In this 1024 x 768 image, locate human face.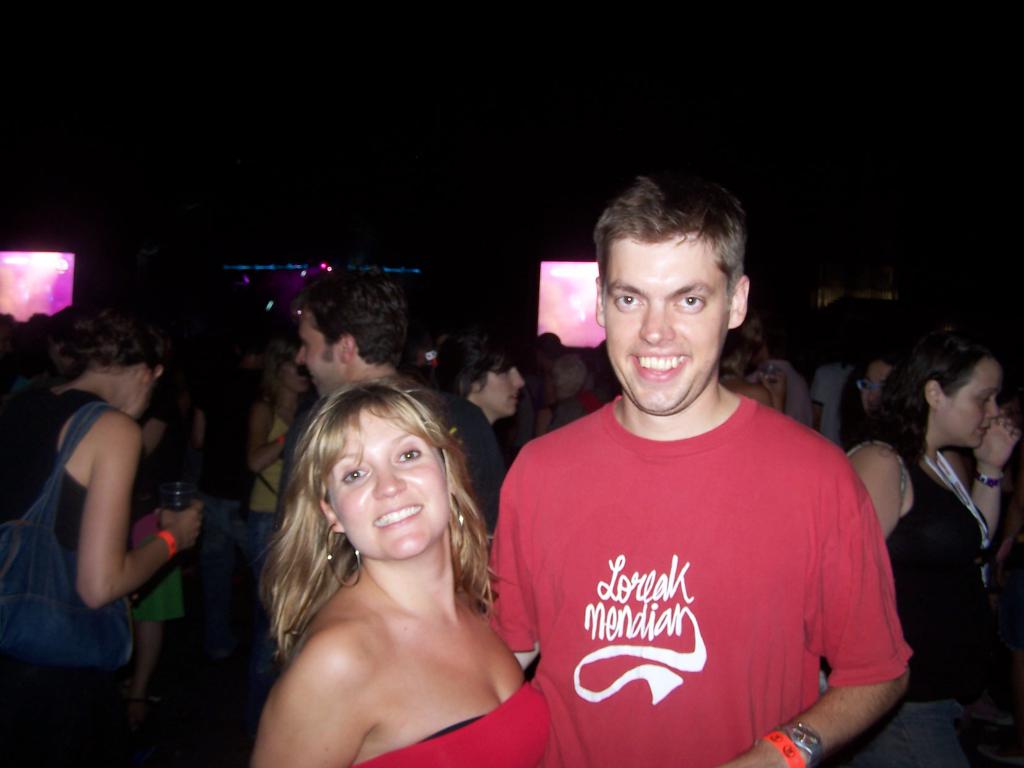
Bounding box: rect(943, 367, 1002, 448).
